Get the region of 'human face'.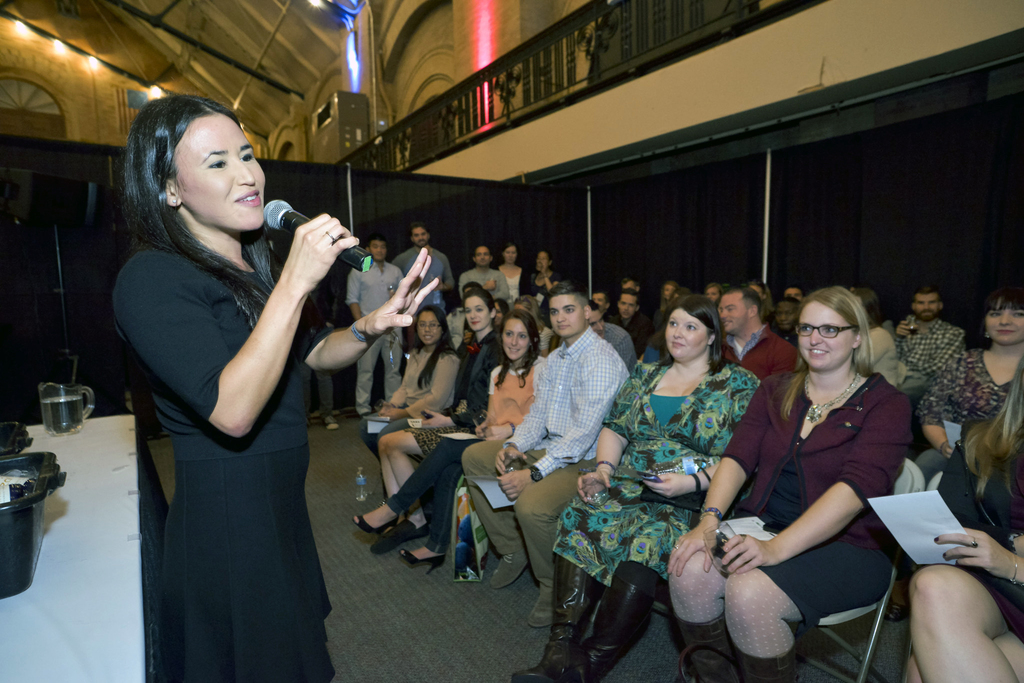
bbox=(591, 311, 606, 340).
